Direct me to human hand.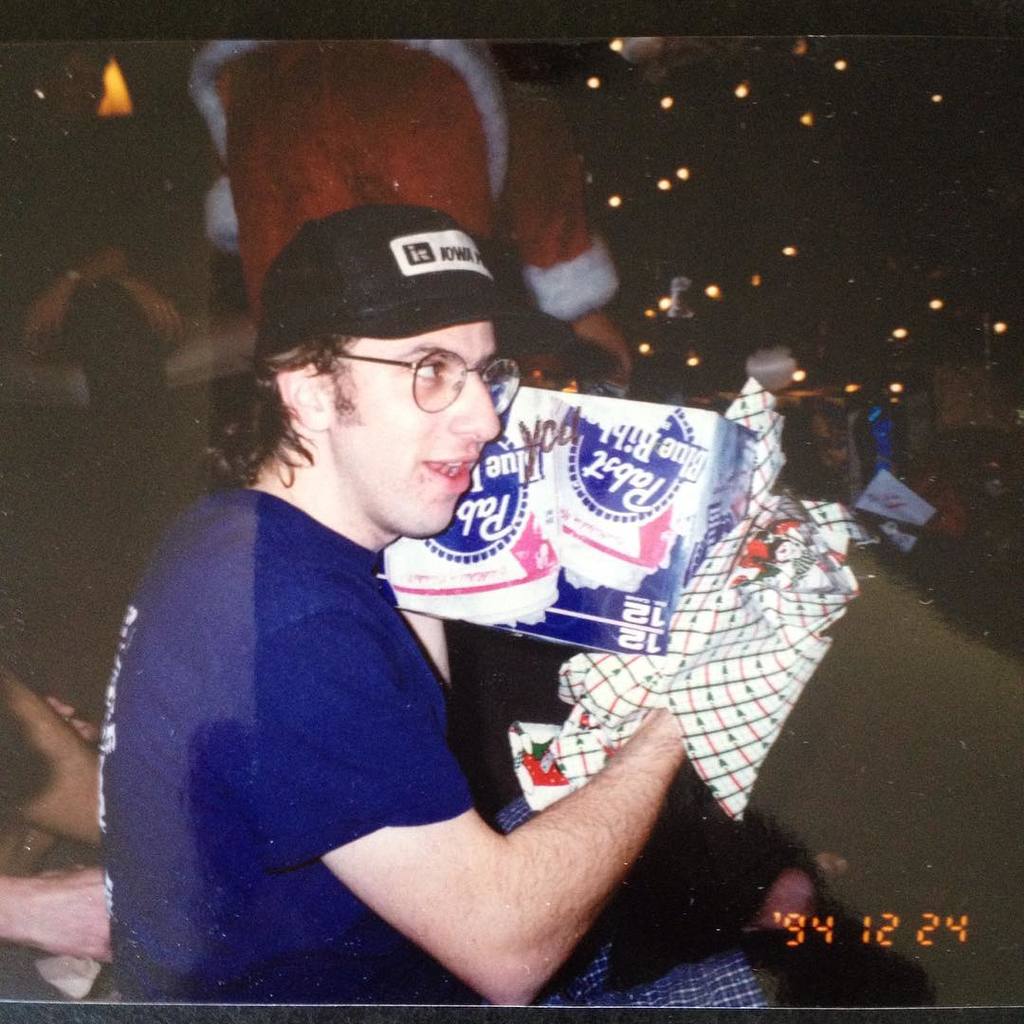
Direction: [left=1, top=689, right=106, bottom=861].
